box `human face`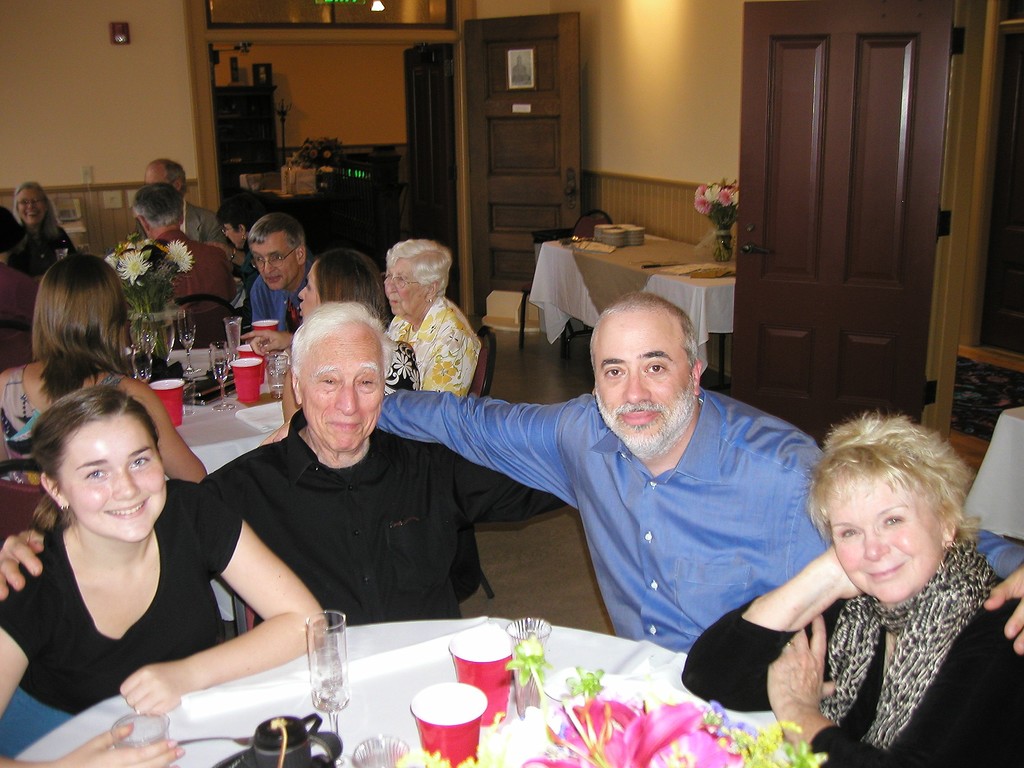
l=299, t=259, r=323, b=322
